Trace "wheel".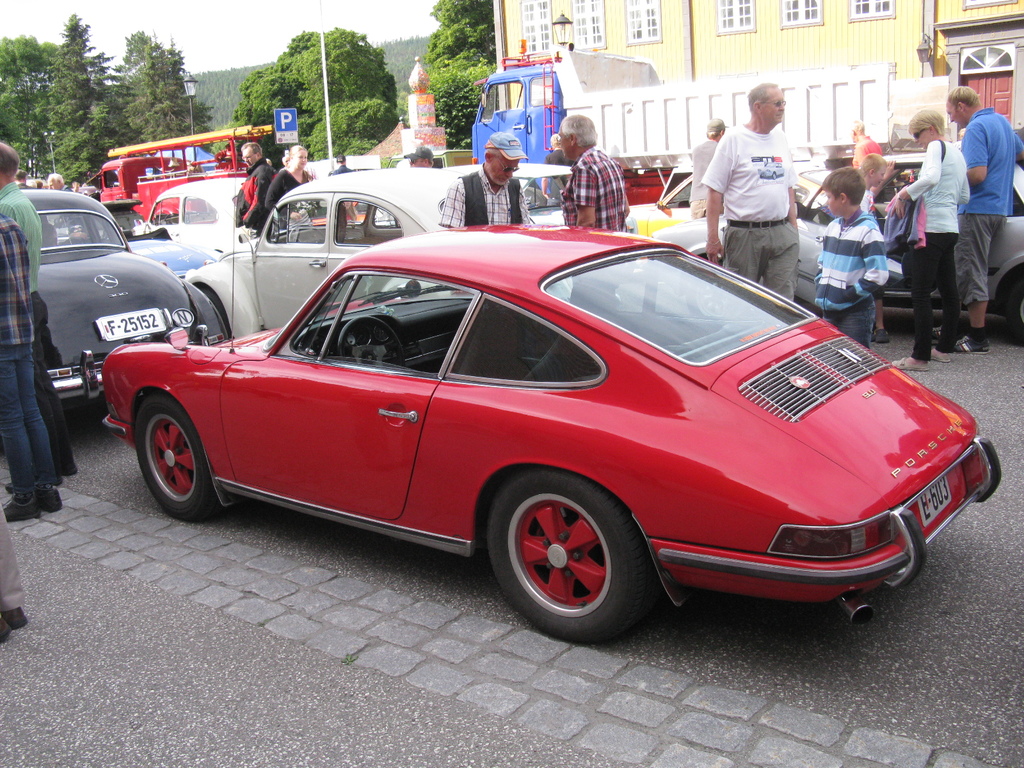
Traced to 686 276 721 316.
